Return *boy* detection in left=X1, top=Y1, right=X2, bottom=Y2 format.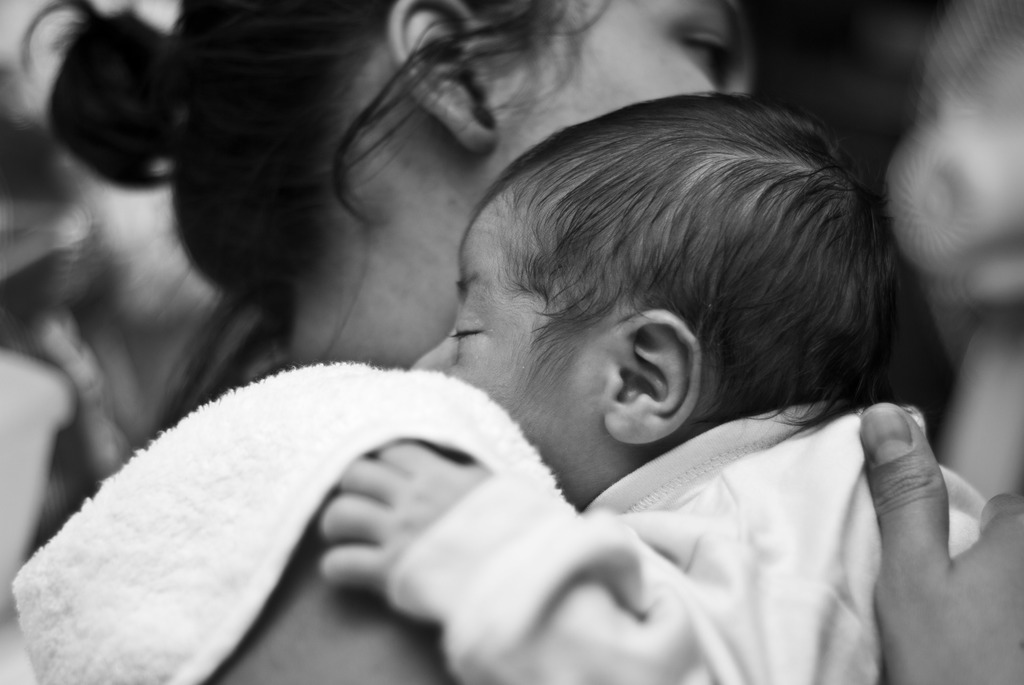
left=323, top=89, right=999, bottom=684.
